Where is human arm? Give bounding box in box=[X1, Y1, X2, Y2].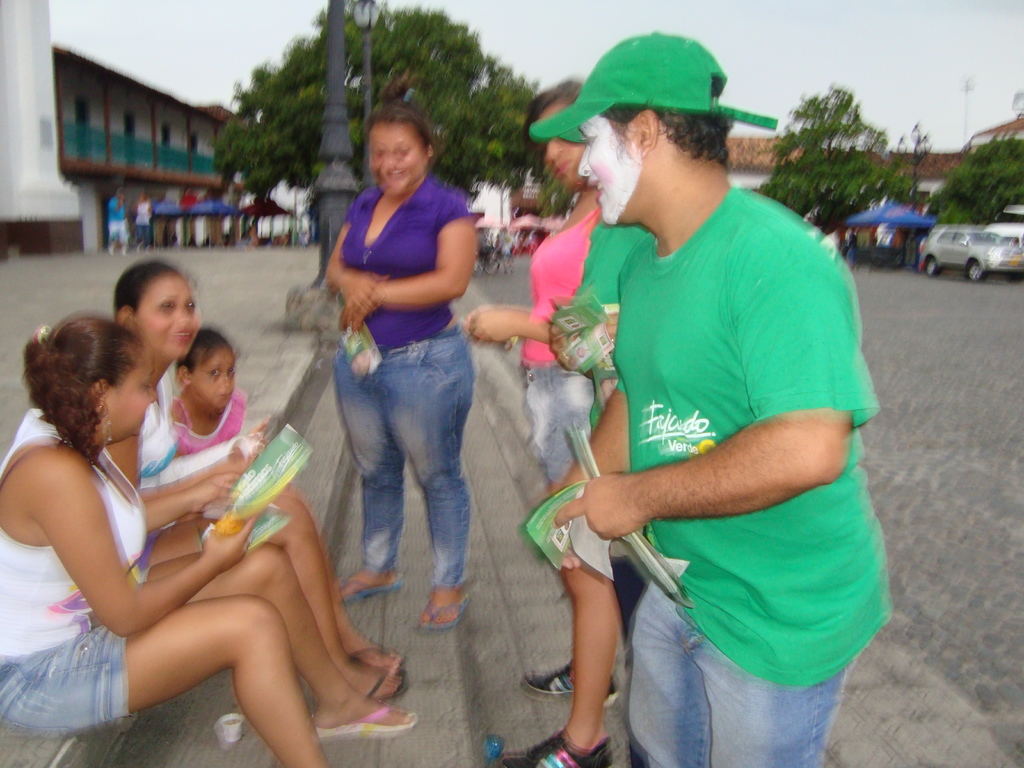
box=[323, 200, 406, 328].
